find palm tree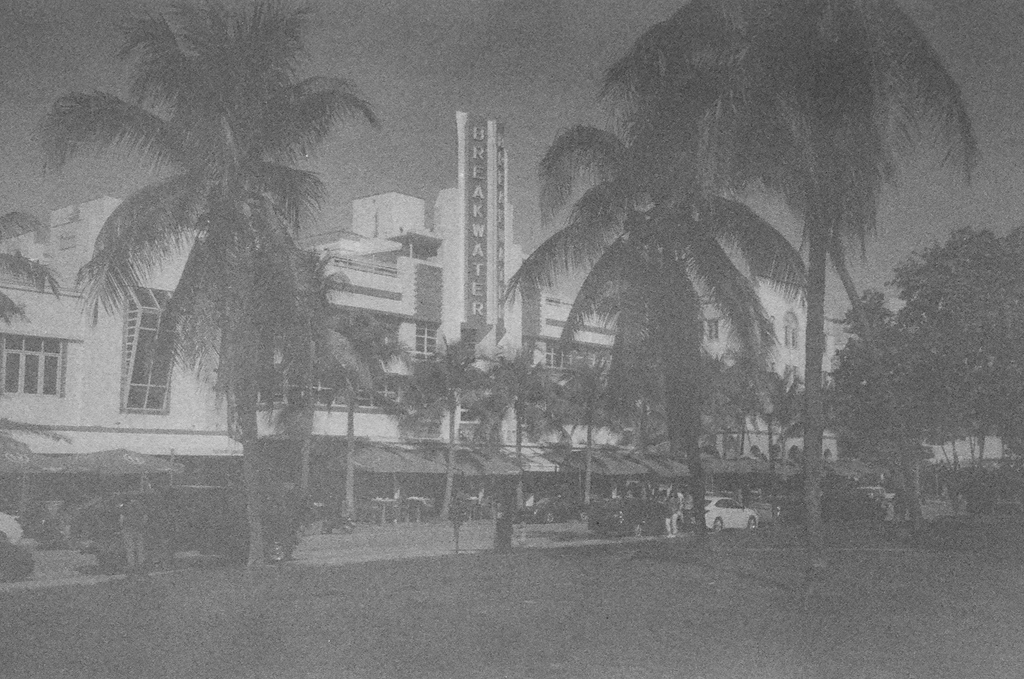
bbox(602, 0, 980, 515)
